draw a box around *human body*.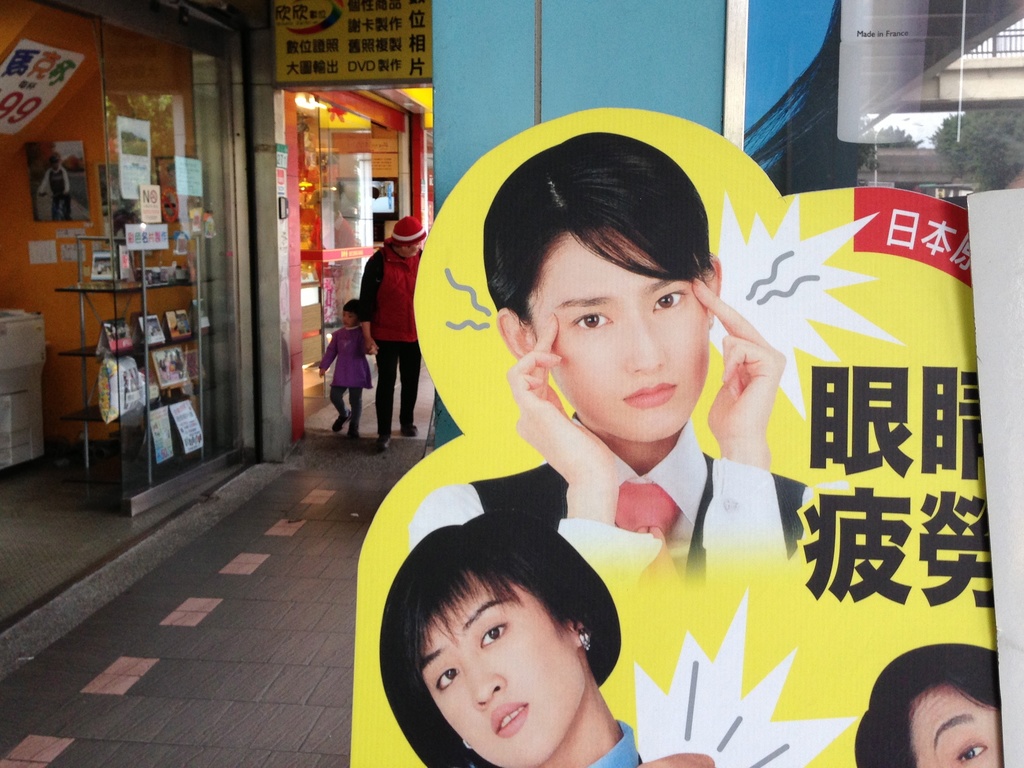
<bbox>301, 306, 371, 450</bbox>.
